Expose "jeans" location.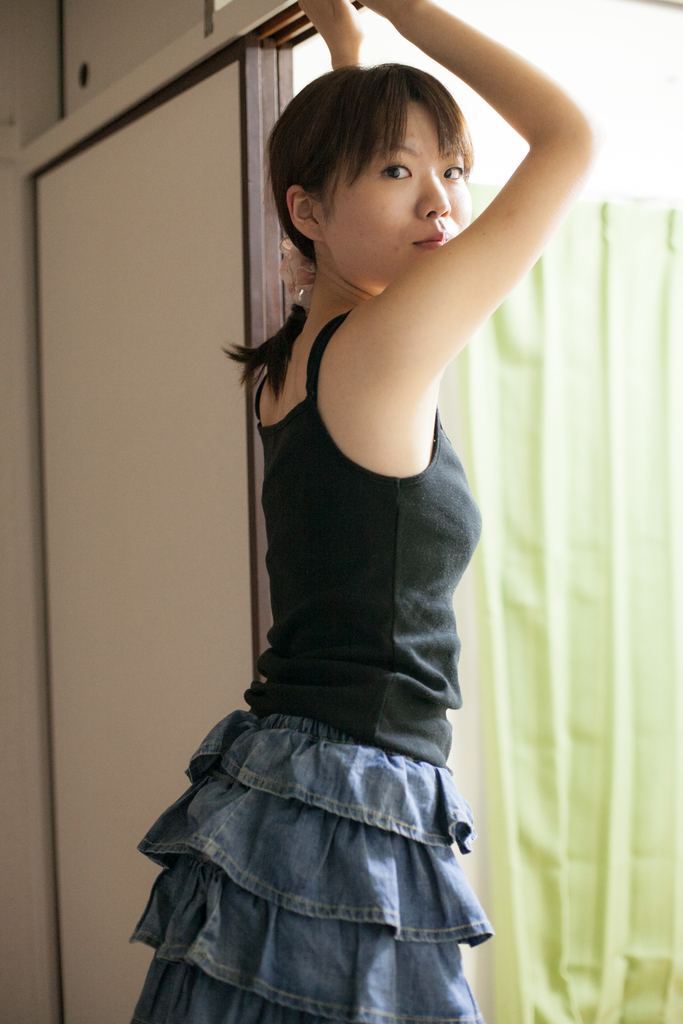
Exposed at box(128, 703, 495, 1023).
